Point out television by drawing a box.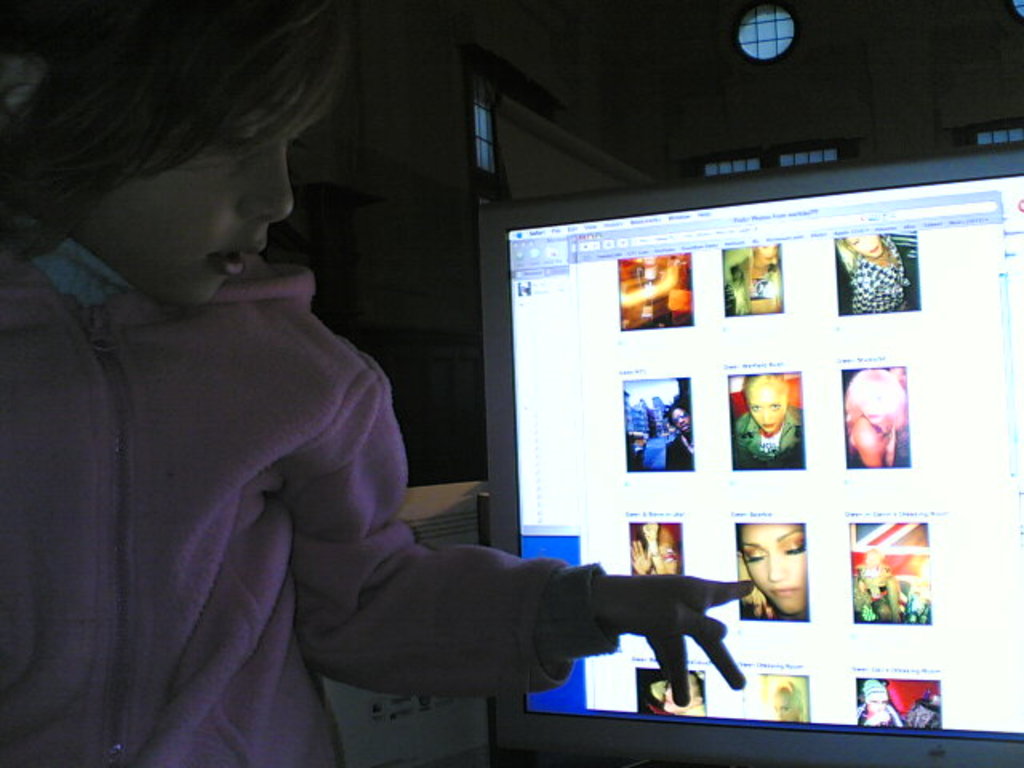
left=480, top=142, right=1022, bottom=766.
